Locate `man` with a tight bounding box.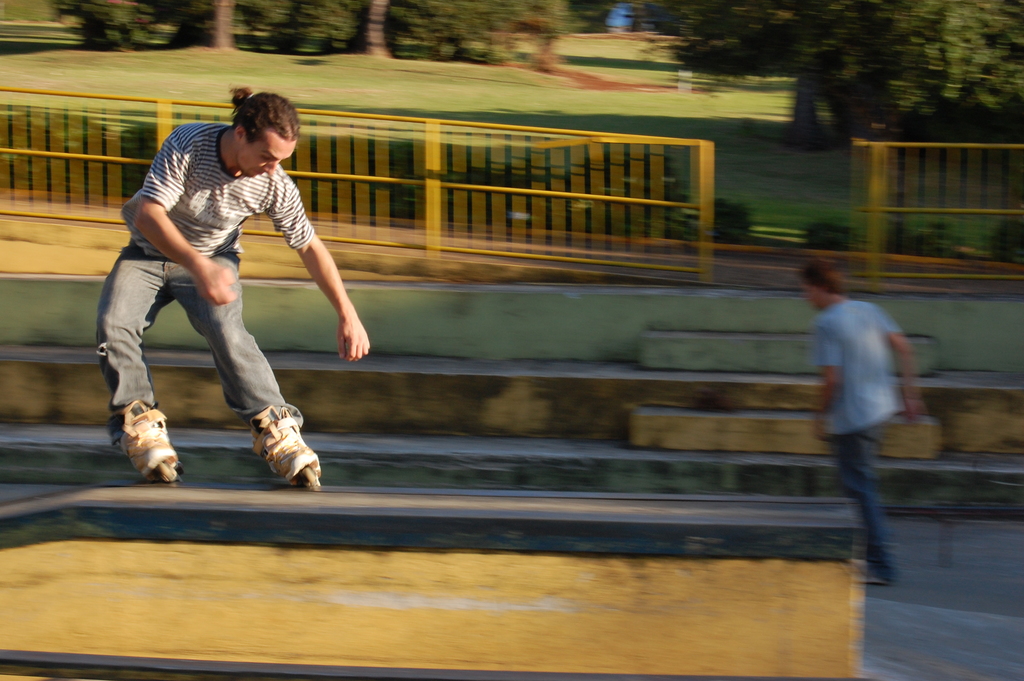
[97,86,371,494].
